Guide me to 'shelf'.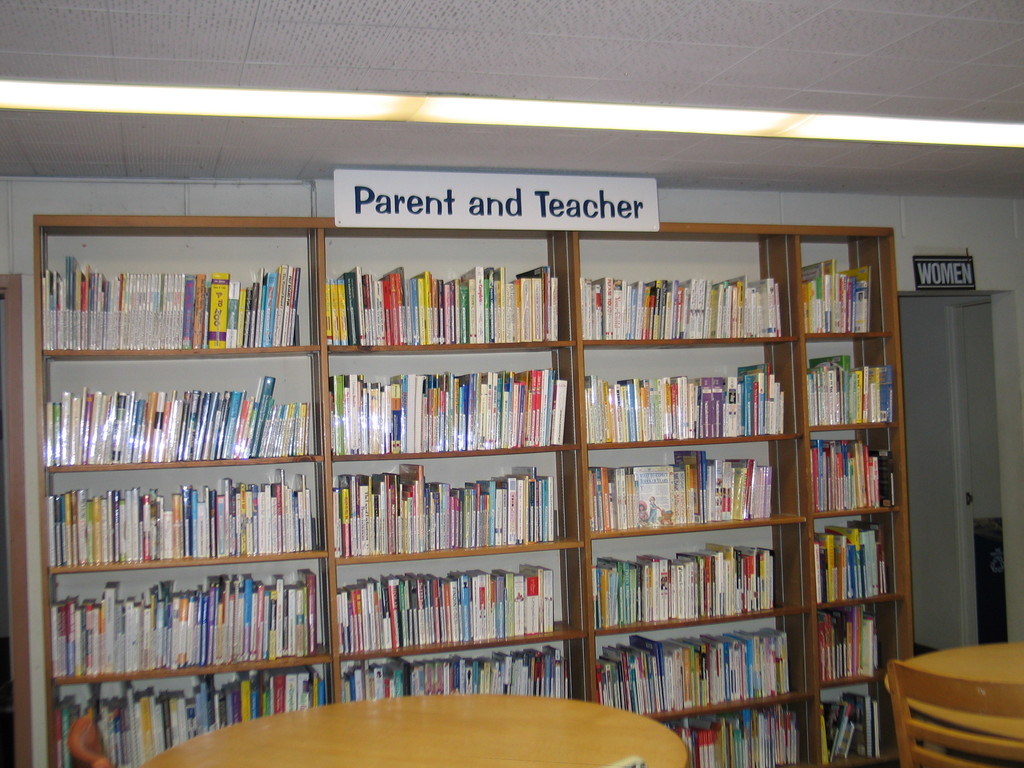
Guidance: 814, 673, 904, 767.
